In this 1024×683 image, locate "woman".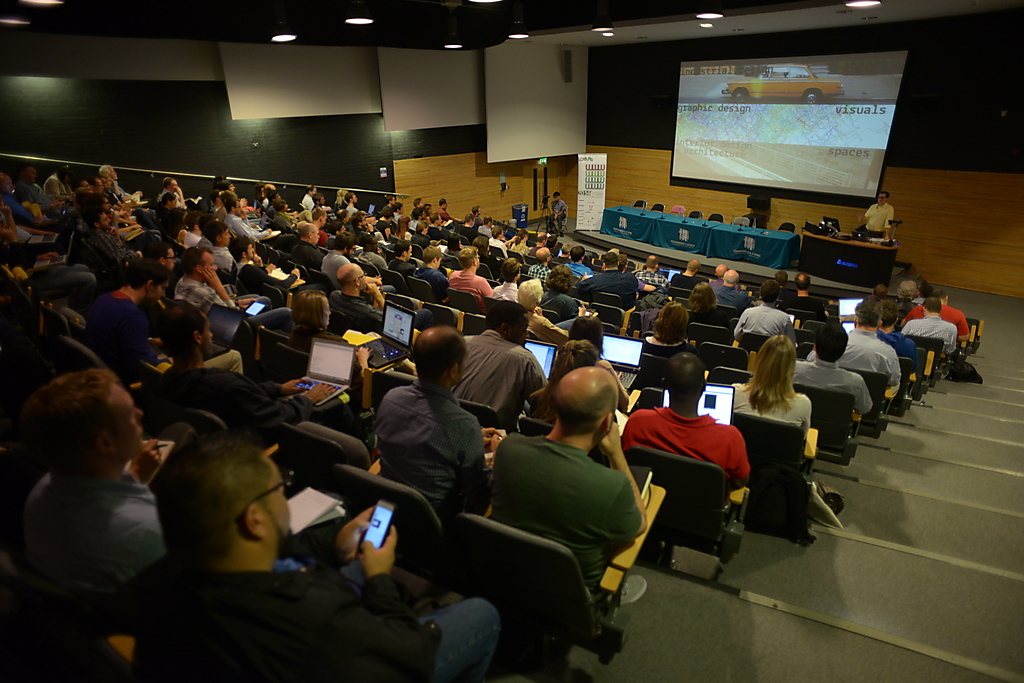
Bounding box: (x1=170, y1=205, x2=190, y2=242).
